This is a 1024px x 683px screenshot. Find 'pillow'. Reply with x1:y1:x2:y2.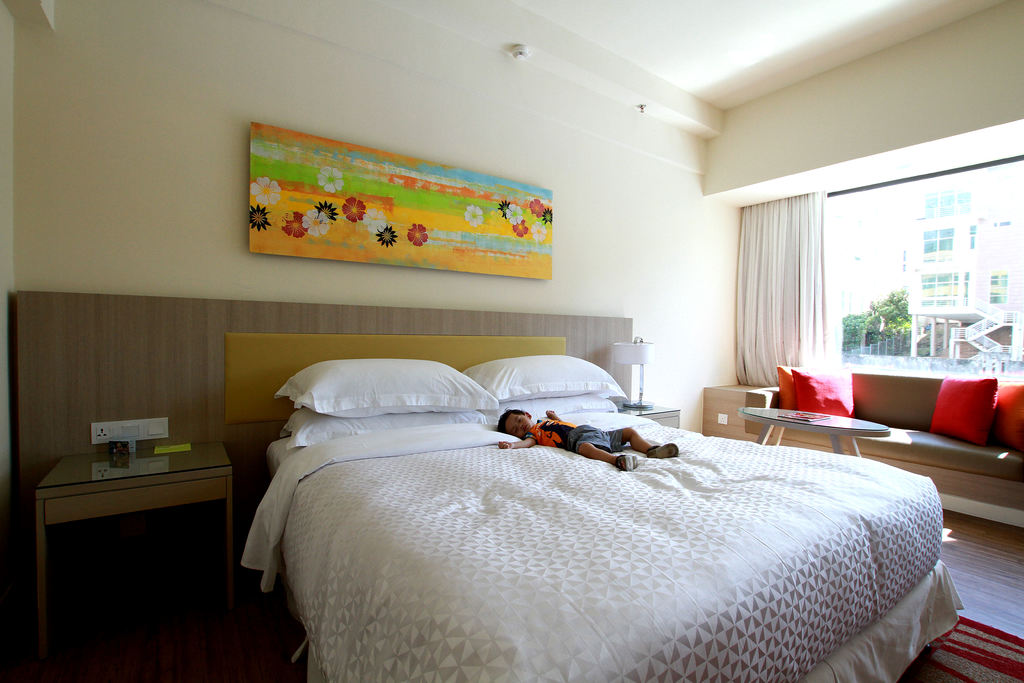
282:404:488:461.
